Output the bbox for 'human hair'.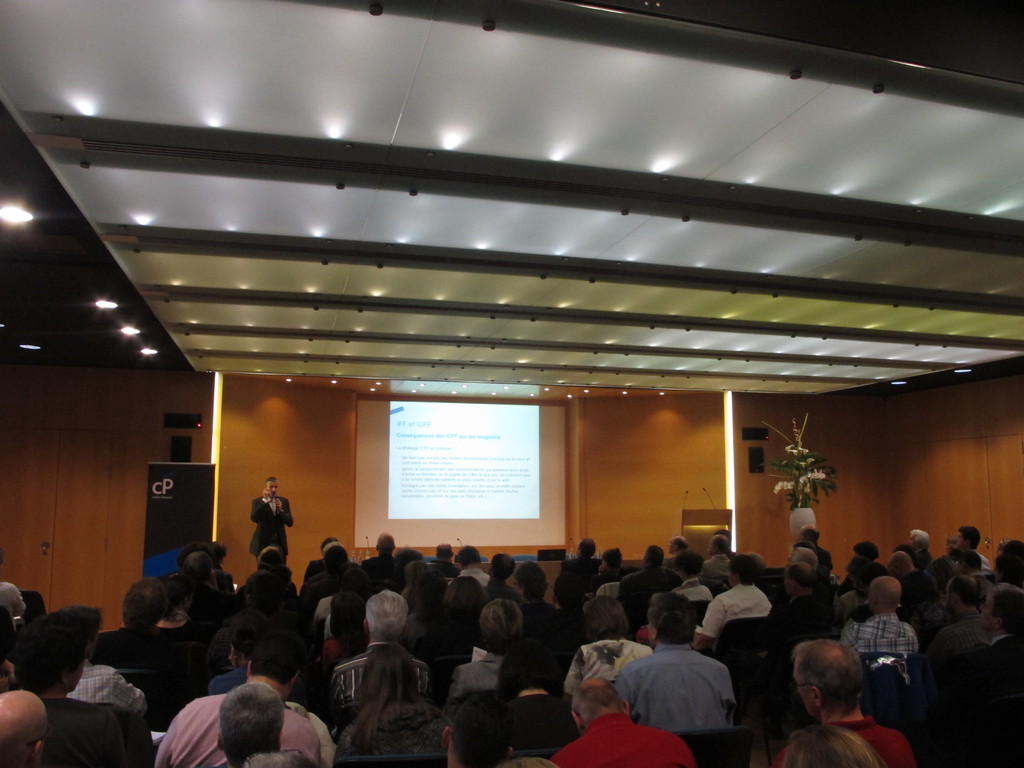
x1=181 y1=553 x2=212 y2=584.
